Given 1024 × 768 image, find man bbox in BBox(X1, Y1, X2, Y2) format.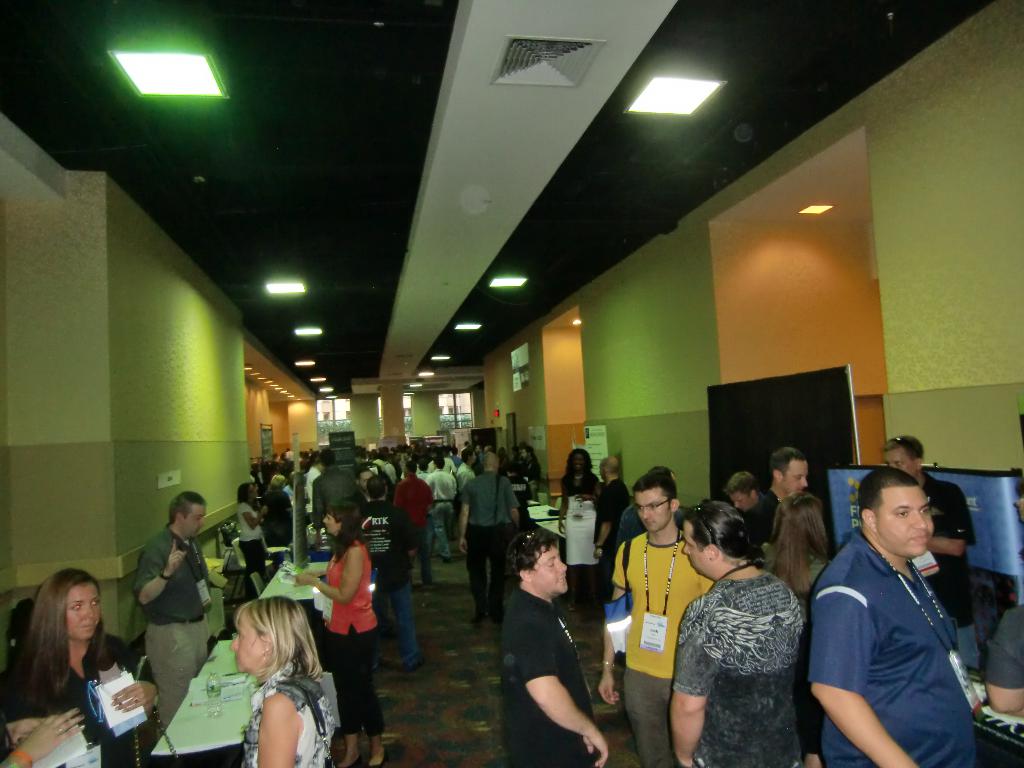
BBox(424, 455, 465, 563).
